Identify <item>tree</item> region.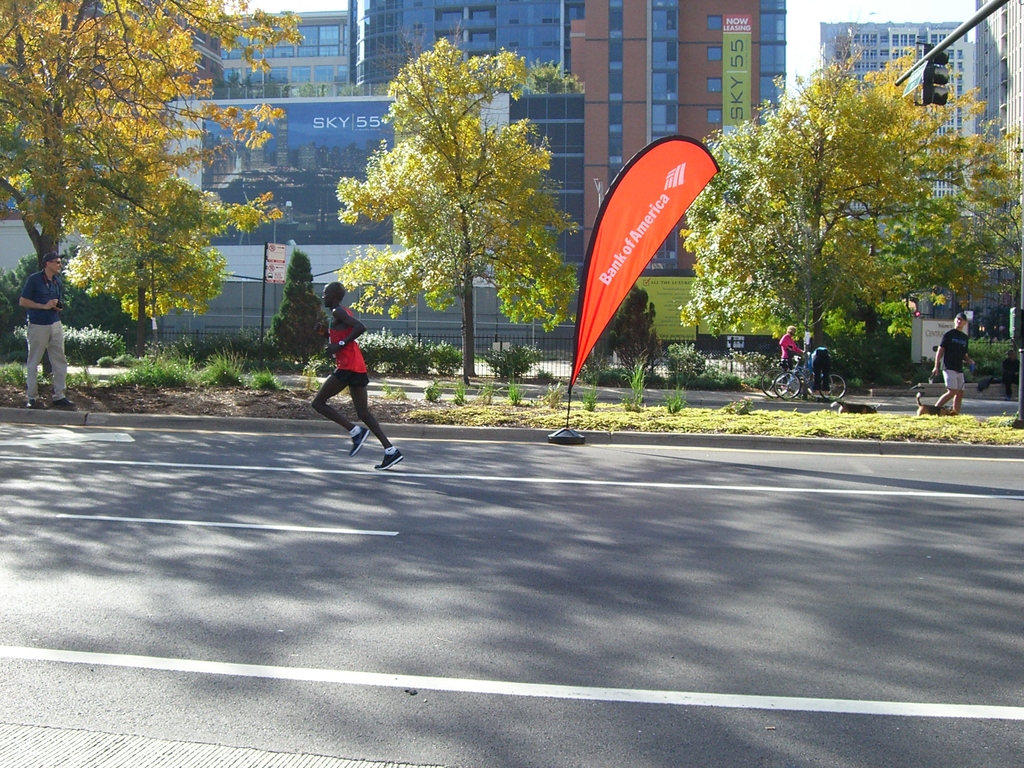
Region: (0, 0, 314, 336).
